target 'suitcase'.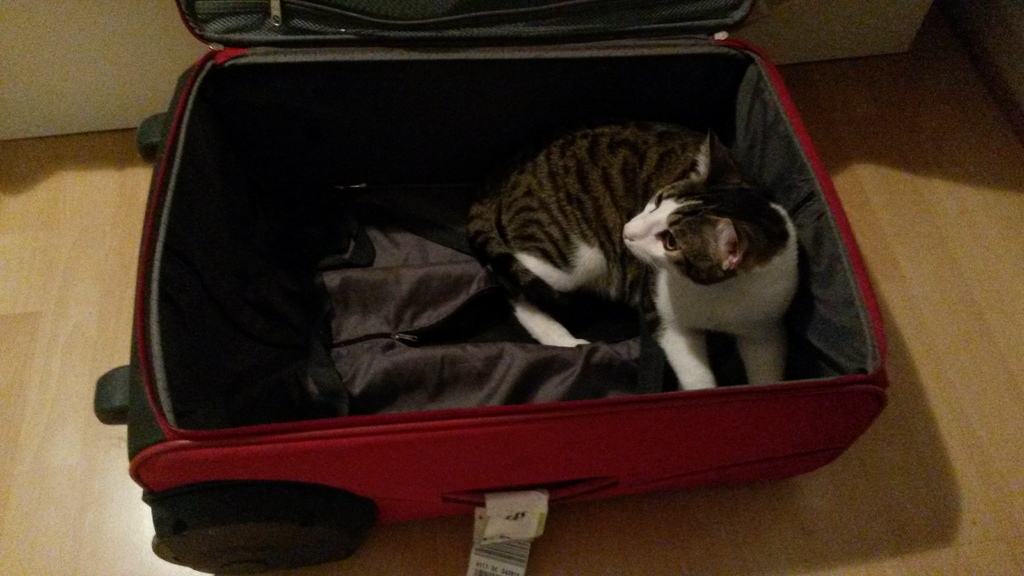
Target region: x1=92, y1=0, x2=895, y2=566.
